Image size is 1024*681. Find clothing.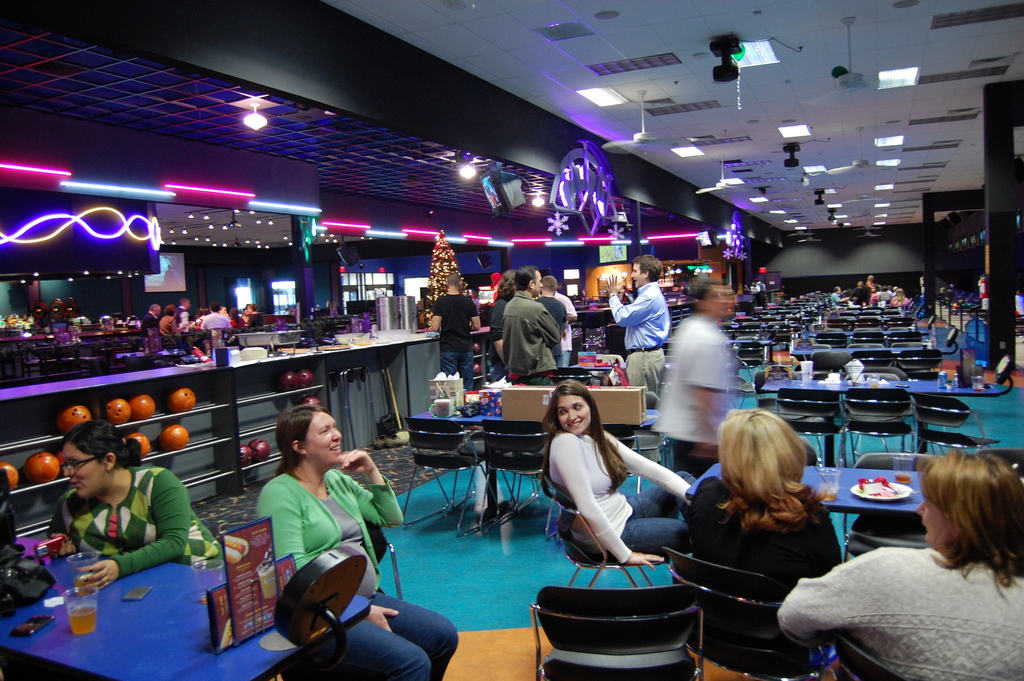
x1=650 y1=318 x2=733 y2=478.
